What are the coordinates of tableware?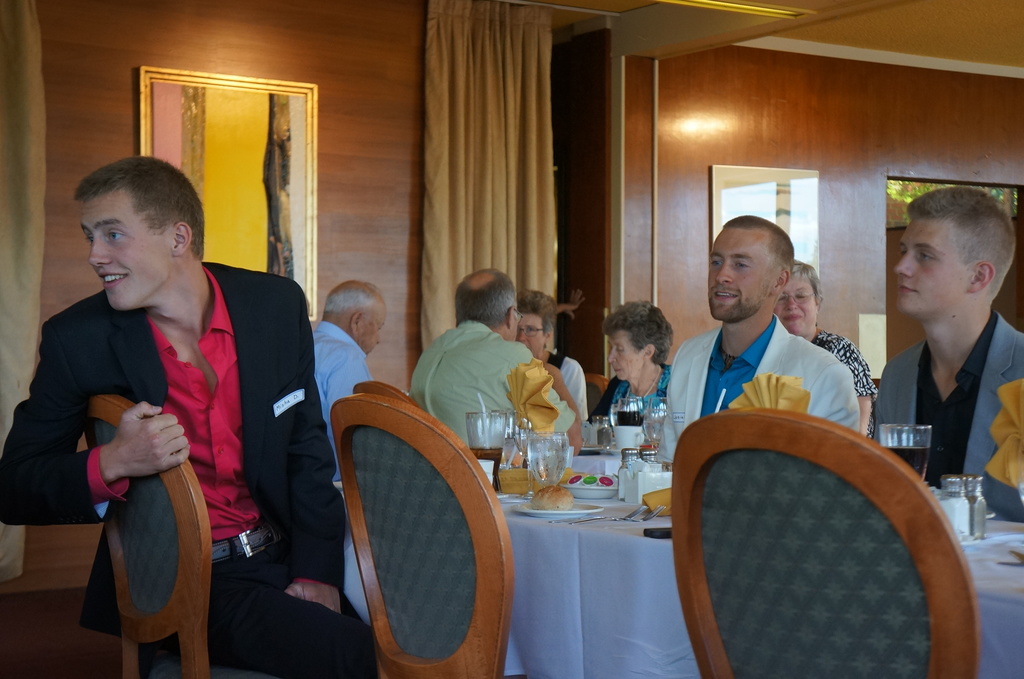
[x1=521, y1=428, x2=570, y2=508].
